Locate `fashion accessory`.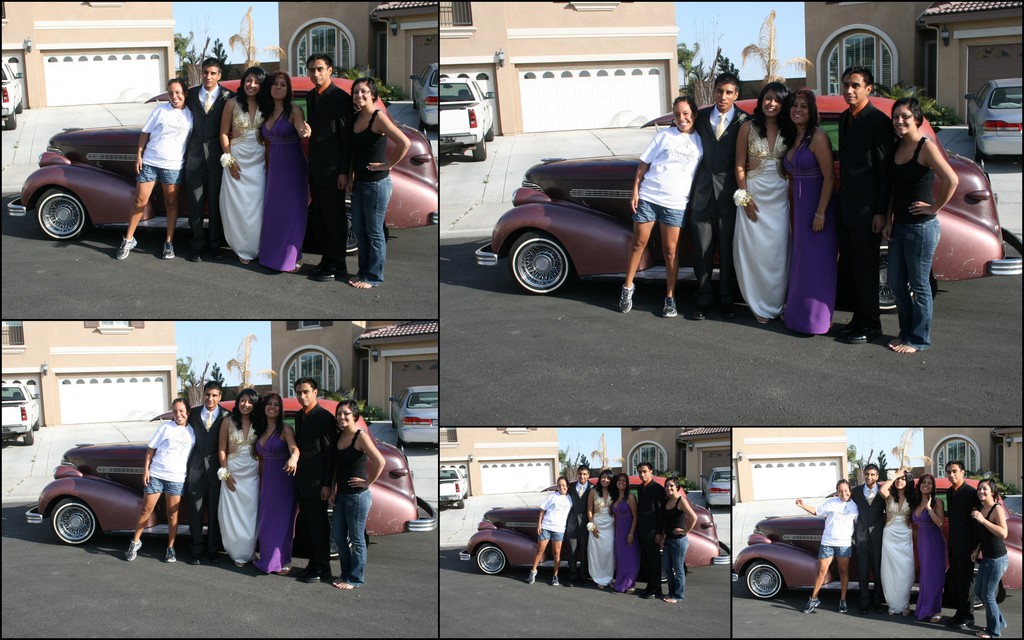
Bounding box: <bbox>113, 232, 138, 262</bbox>.
